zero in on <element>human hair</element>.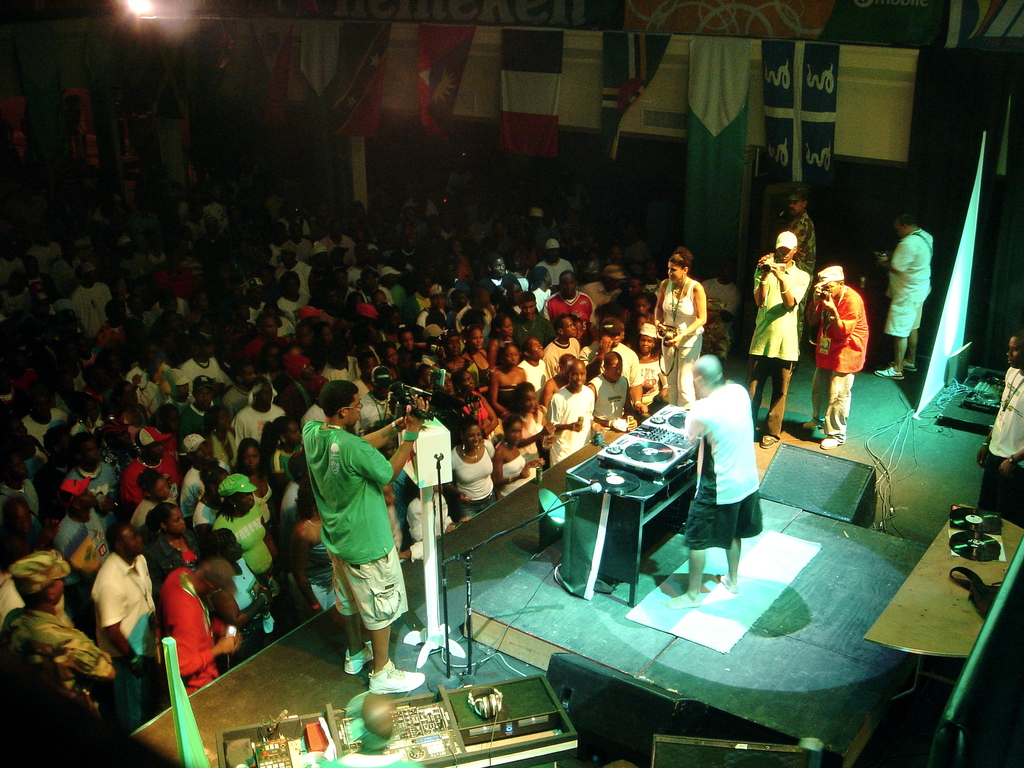
Zeroed in: <region>668, 246, 694, 275</region>.
